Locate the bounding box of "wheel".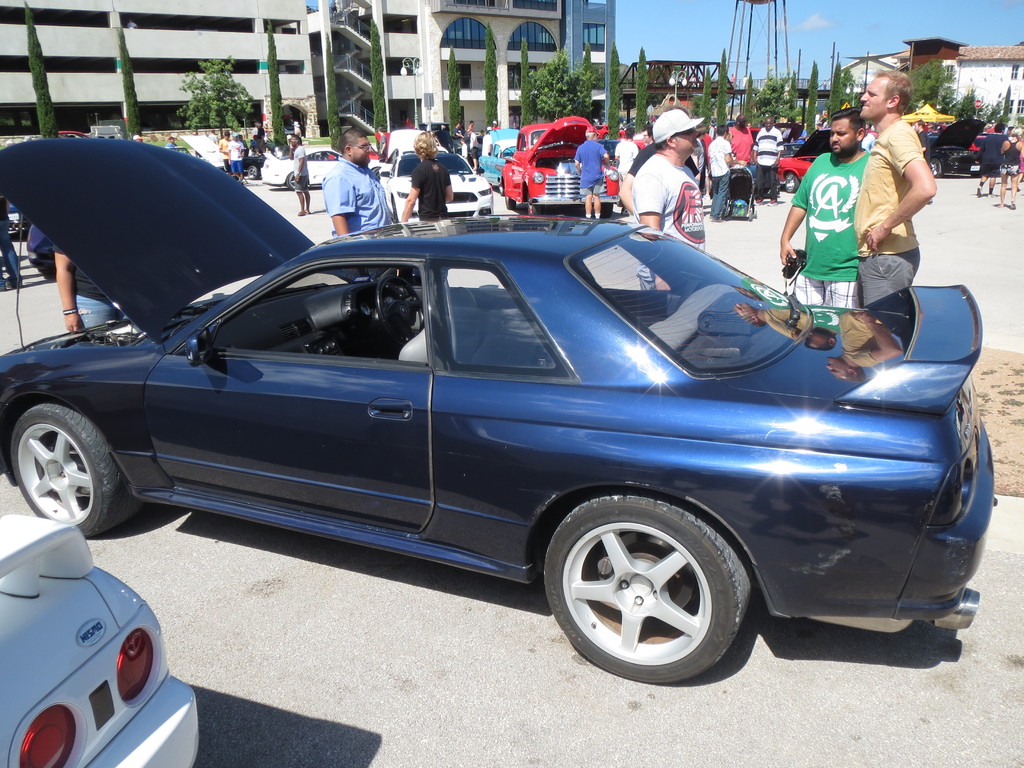
Bounding box: x1=543 y1=486 x2=752 y2=685.
